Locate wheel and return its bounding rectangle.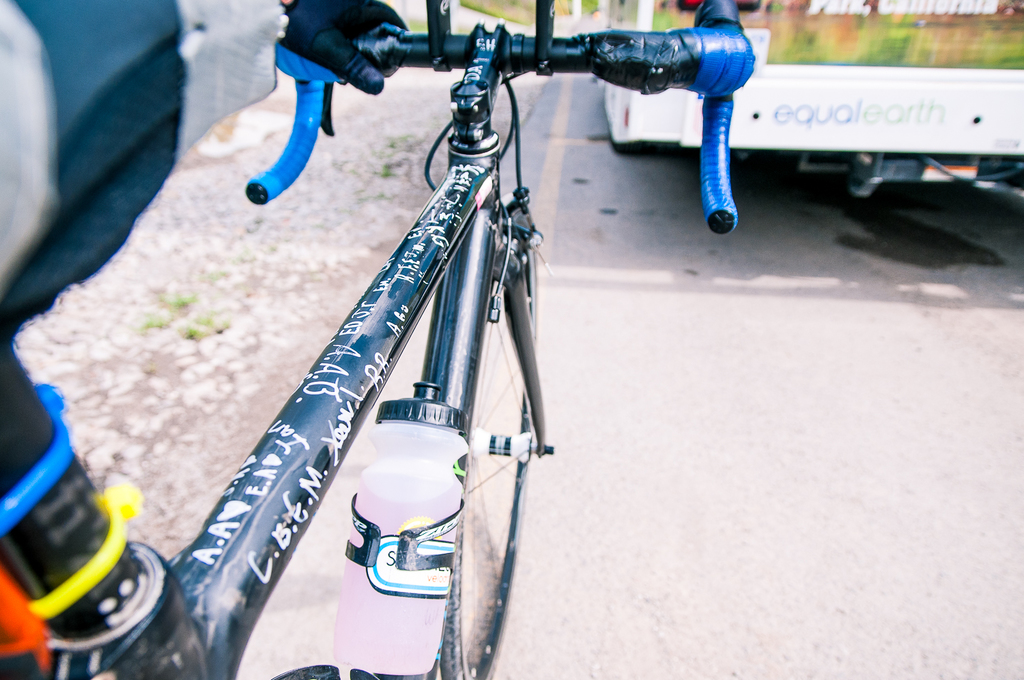
453:198:544:679.
